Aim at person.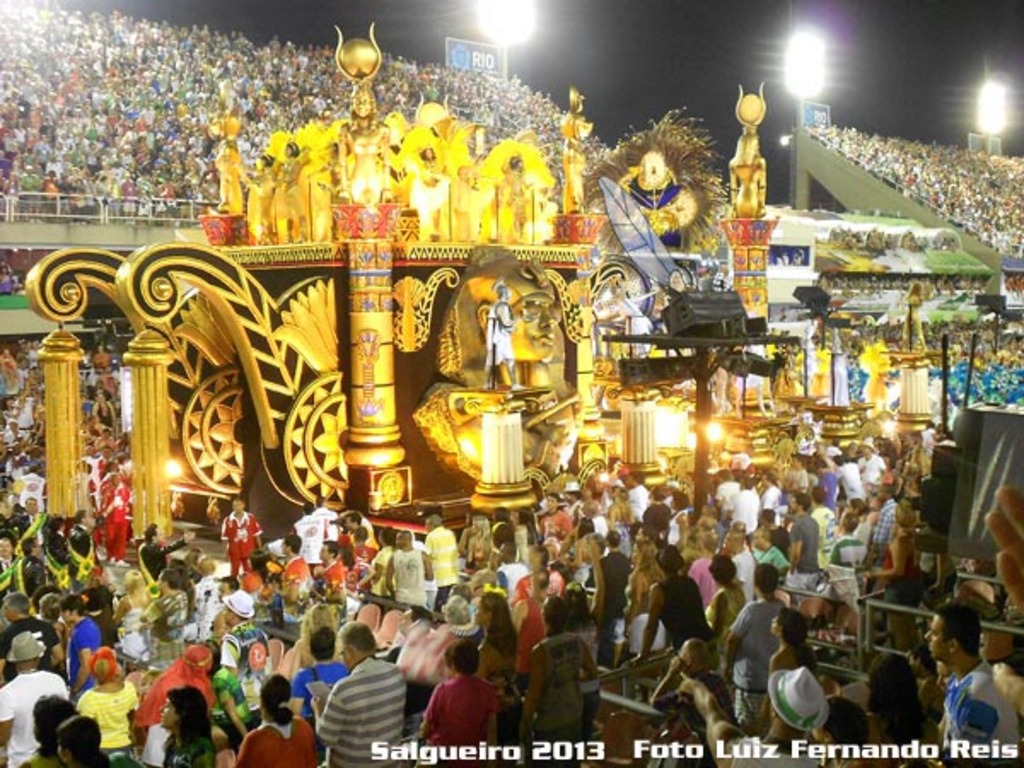
Aimed at detection(157, 688, 218, 763).
